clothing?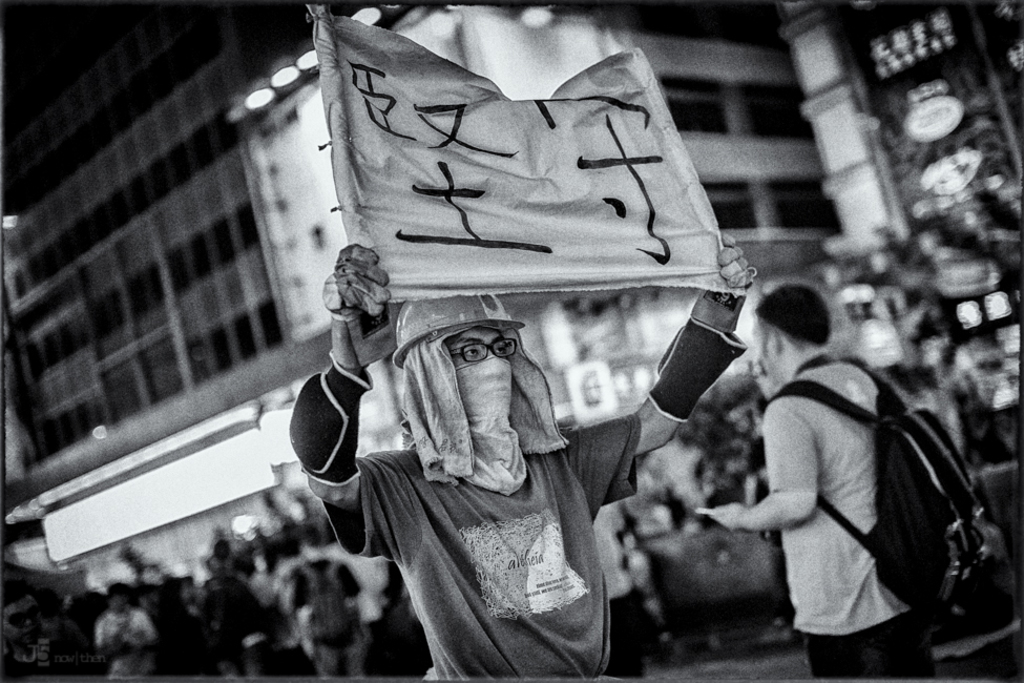
[764, 360, 942, 679]
